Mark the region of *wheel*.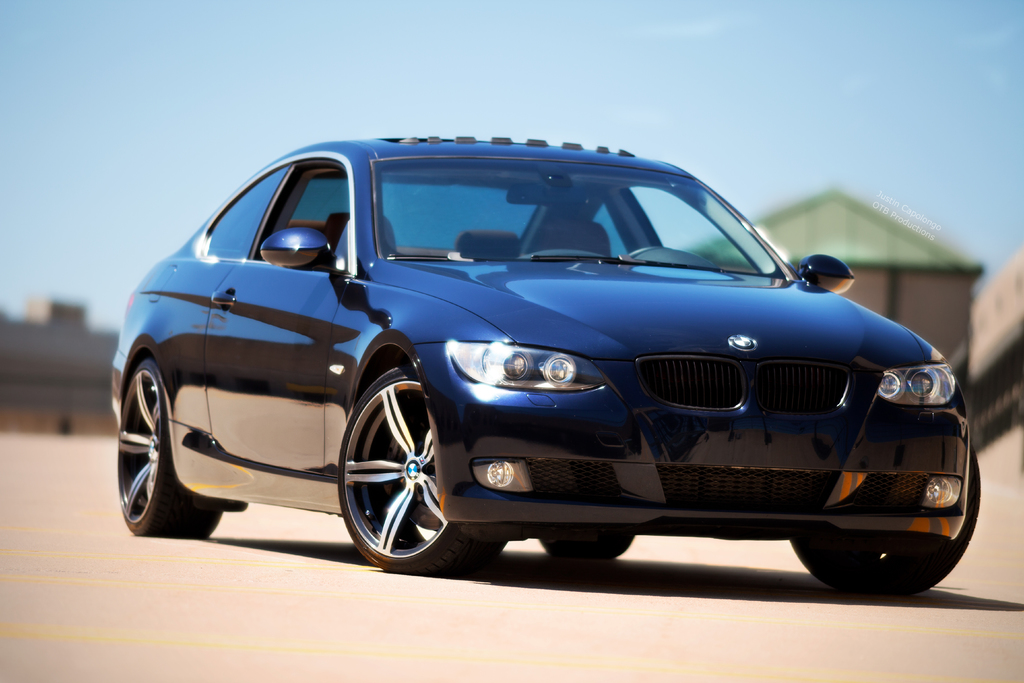
Region: bbox=[628, 245, 664, 258].
